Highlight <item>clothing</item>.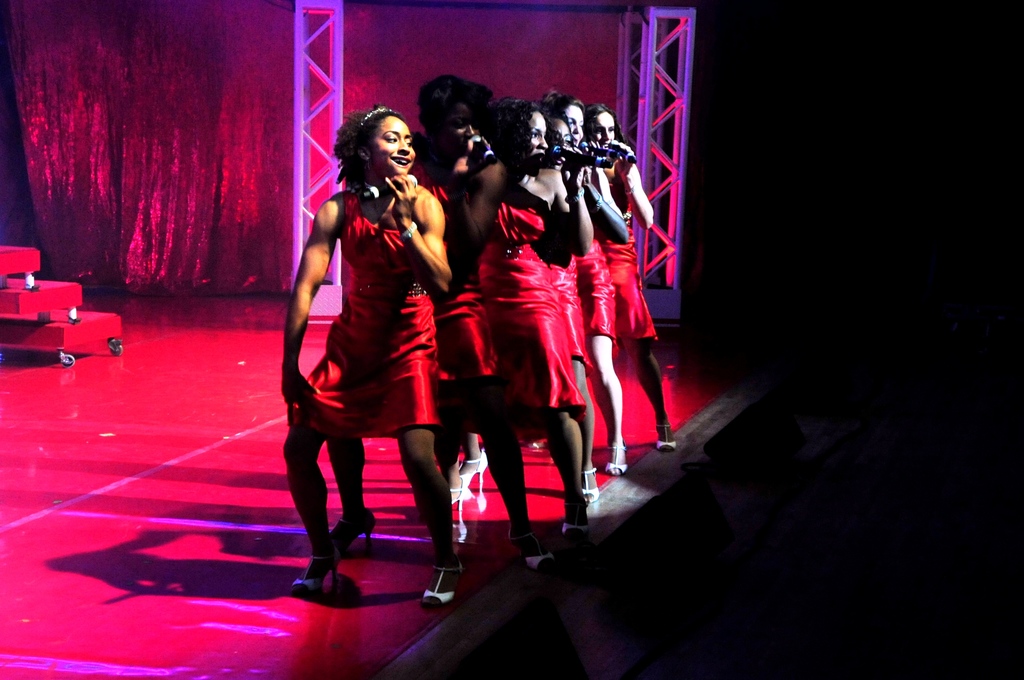
Highlighted region: bbox=(407, 126, 508, 382).
